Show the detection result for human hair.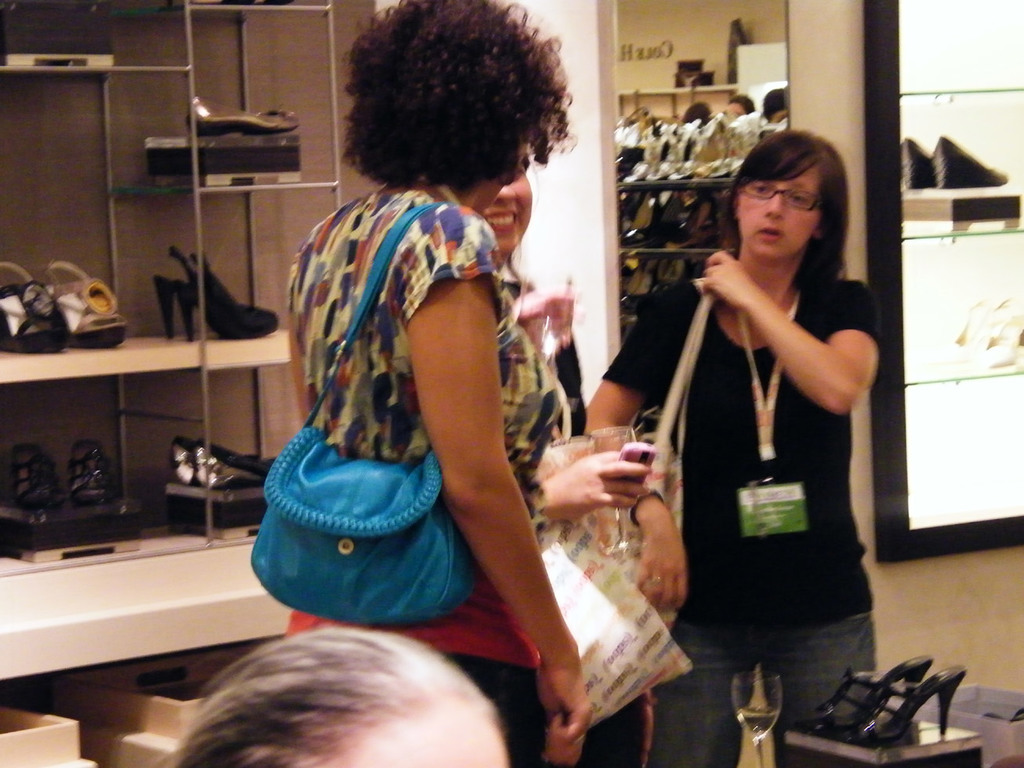
<region>686, 97, 707, 127</region>.
